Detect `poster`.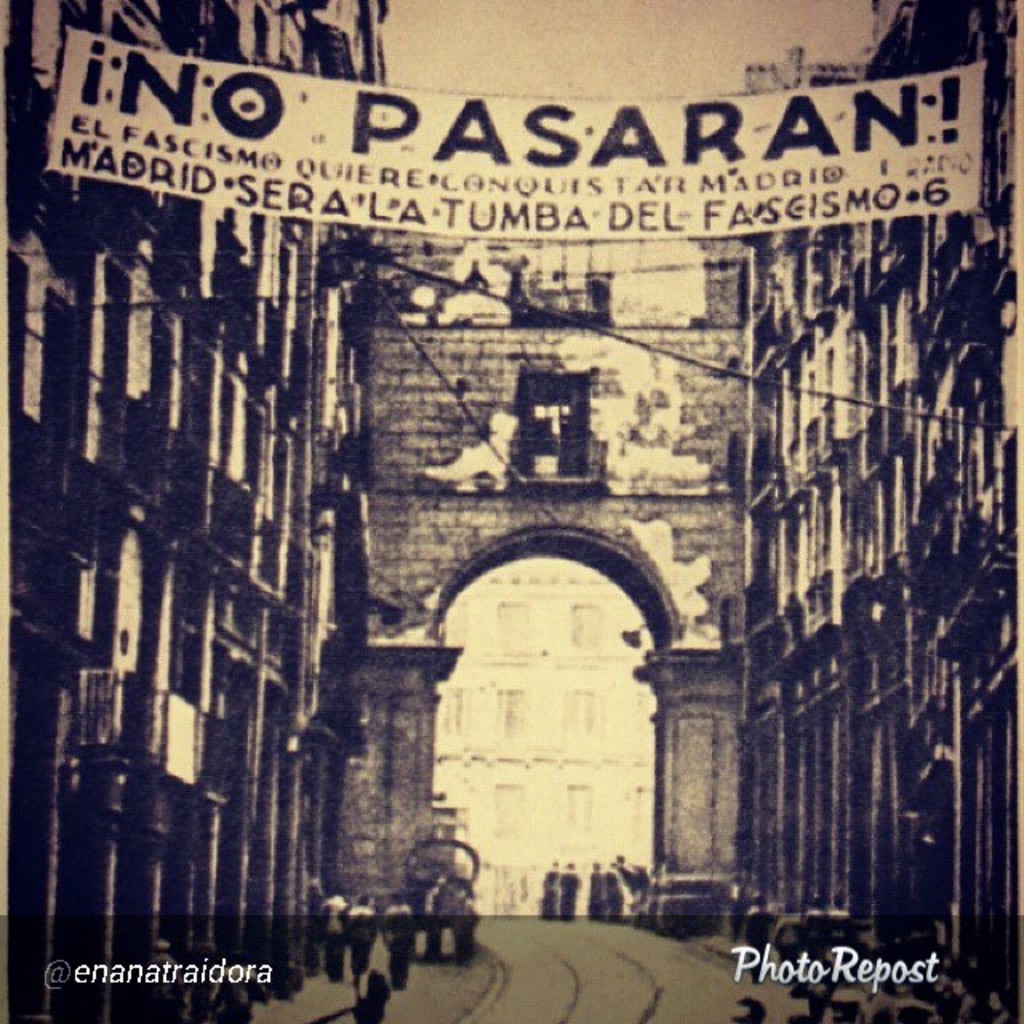
Detected at 0 0 1022 1022.
